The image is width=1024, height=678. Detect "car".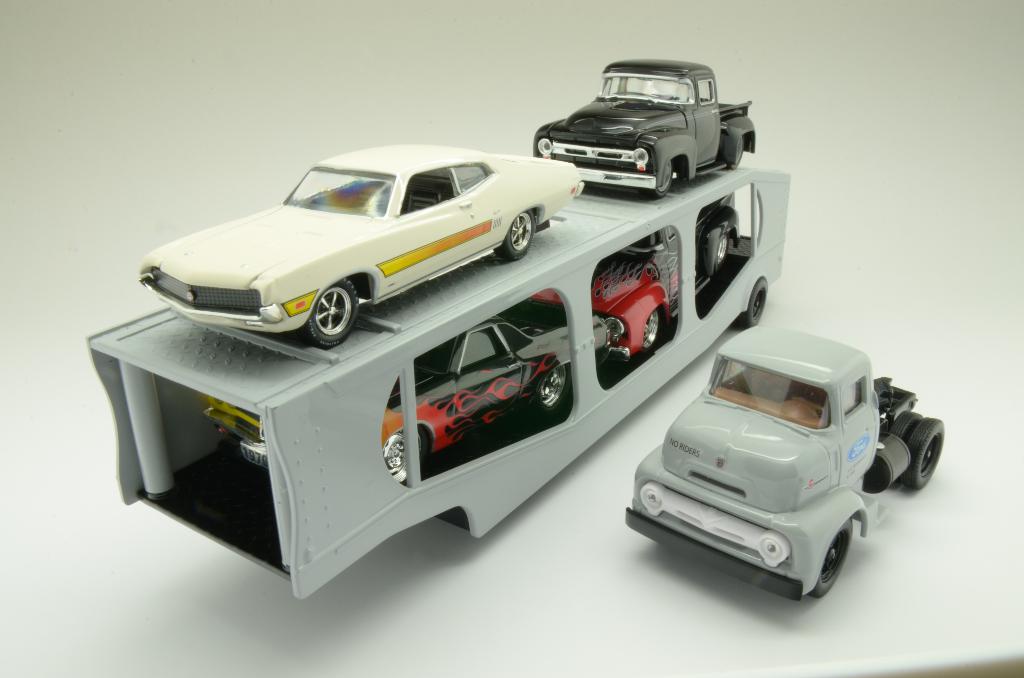
Detection: <box>537,223,746,360</box>.
